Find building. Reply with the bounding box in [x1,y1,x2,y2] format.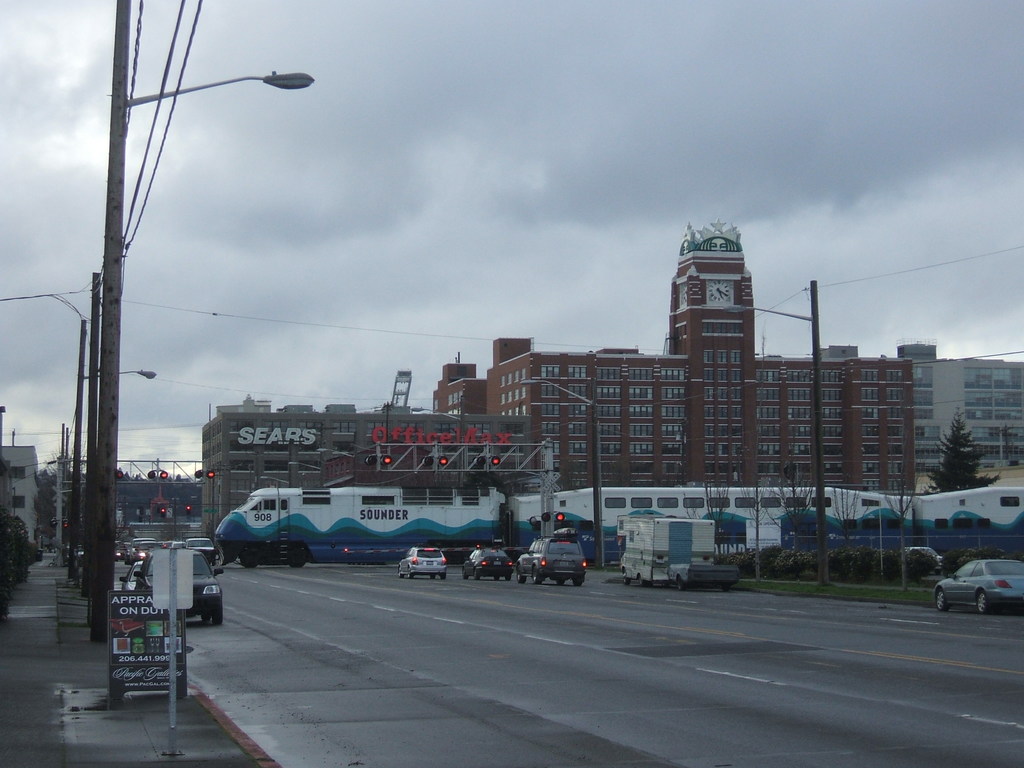
[485,221,918,498].
